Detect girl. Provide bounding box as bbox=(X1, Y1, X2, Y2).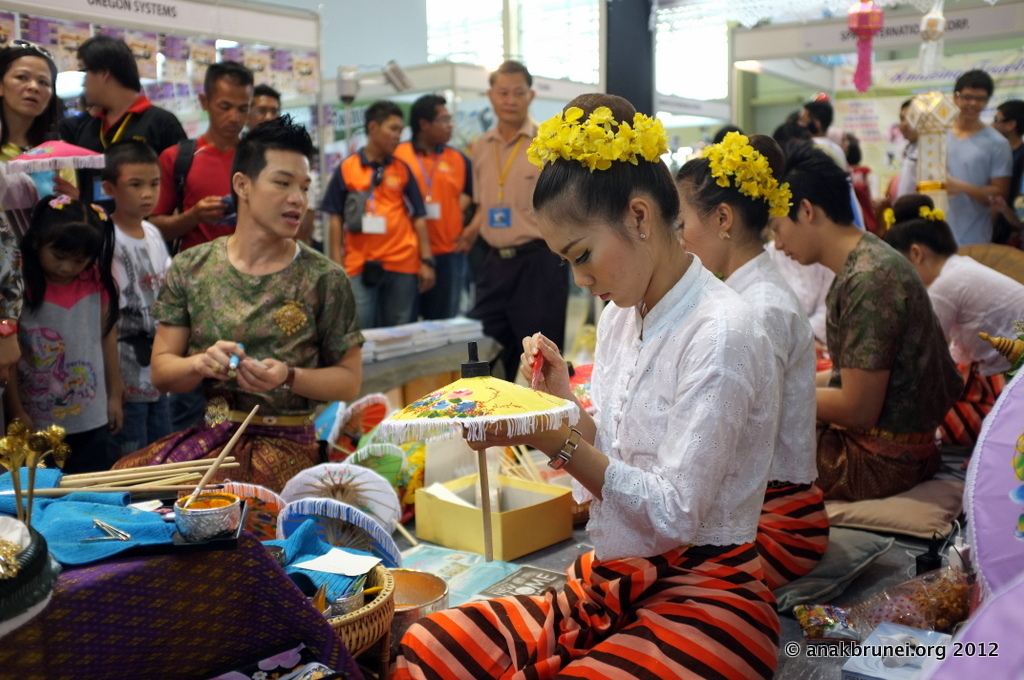
bbox=(676, 130, 833, 579).
